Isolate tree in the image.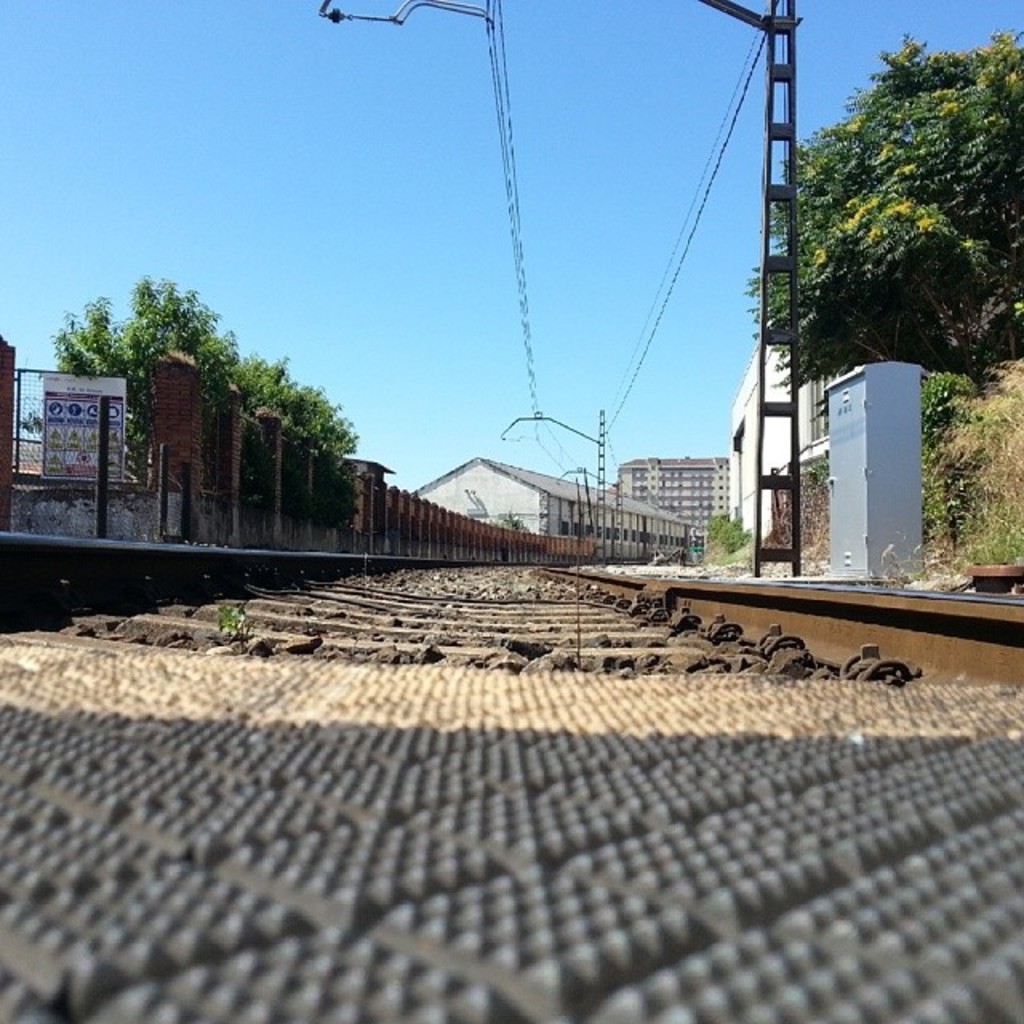
Isolated region: Rect(339, 406, 374, 509).
